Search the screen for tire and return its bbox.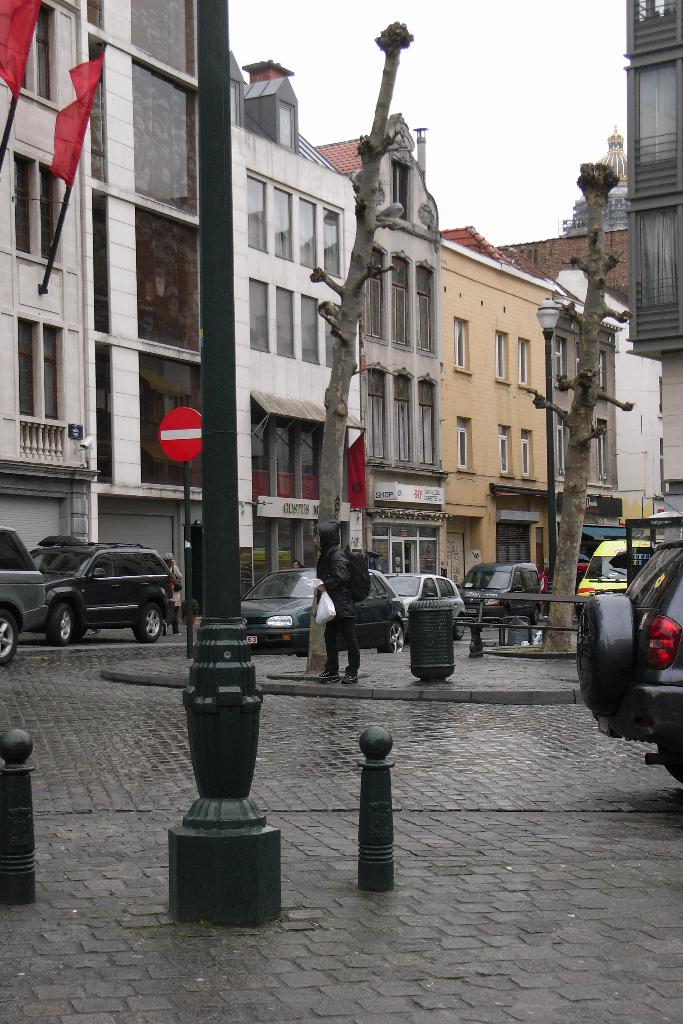
Found: select_region(0, 610, 17, 666).
